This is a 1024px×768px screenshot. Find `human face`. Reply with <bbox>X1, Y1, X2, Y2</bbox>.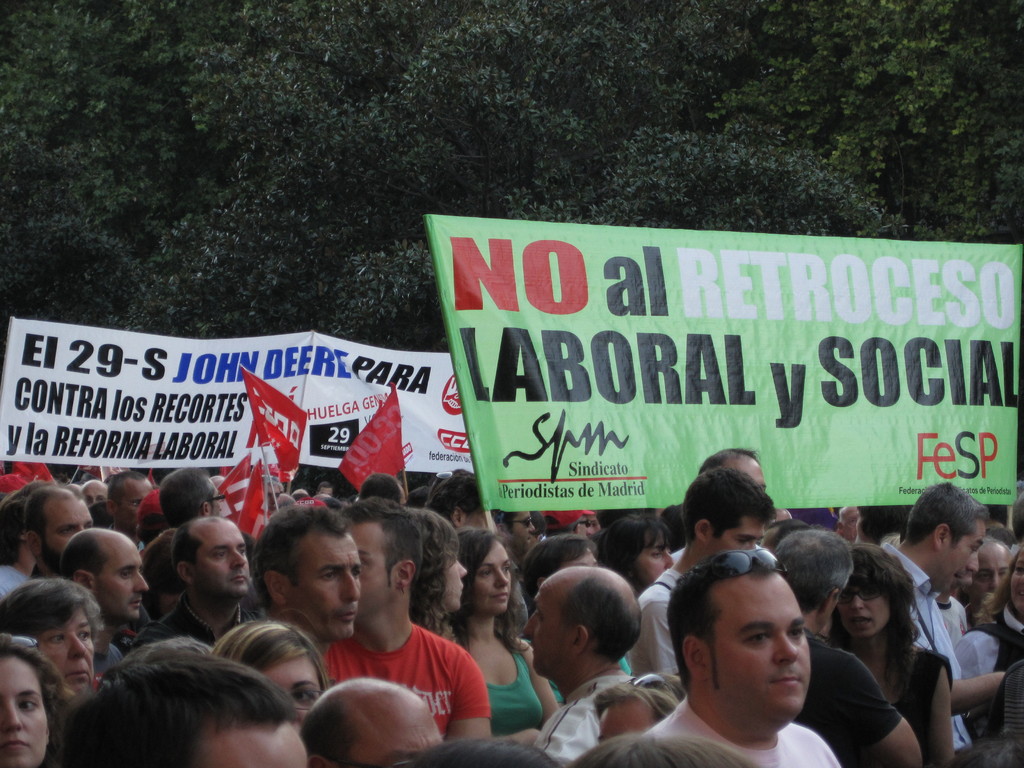
<bbox>34, 609, 92, 698</bbox>.
